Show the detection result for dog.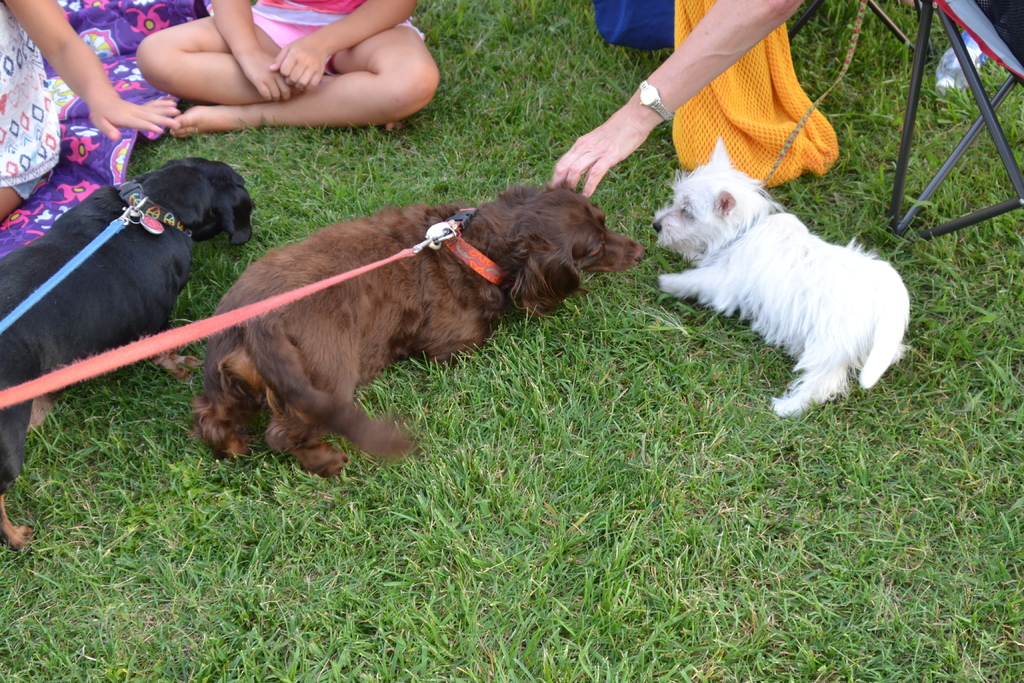
(656, 140, 913, 417).
